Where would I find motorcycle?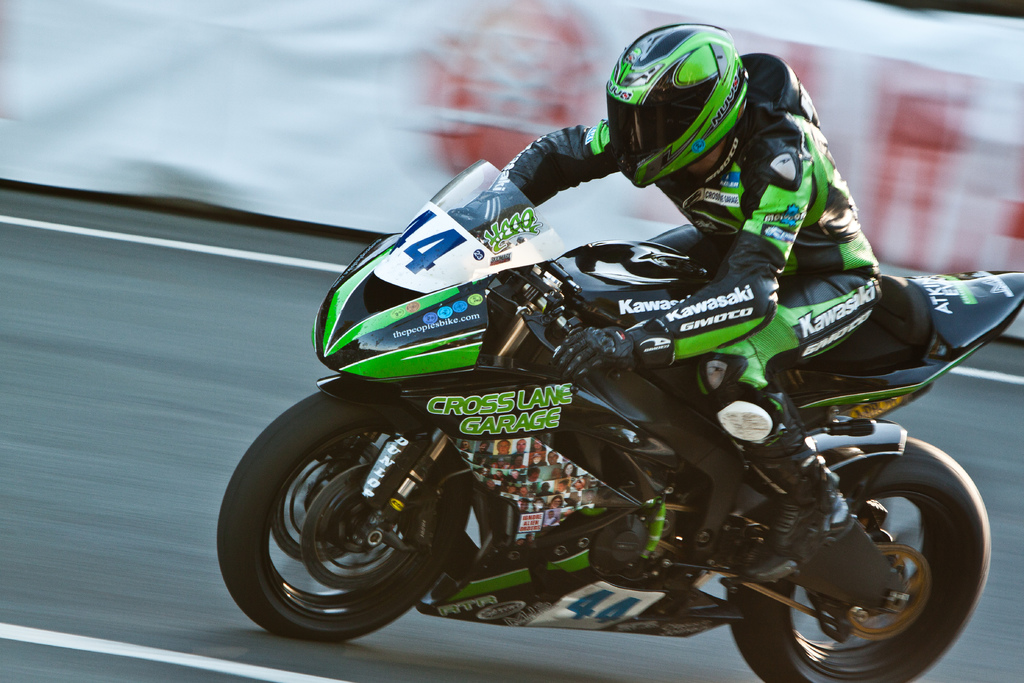
At crop(213, 158, 1023, 682).
